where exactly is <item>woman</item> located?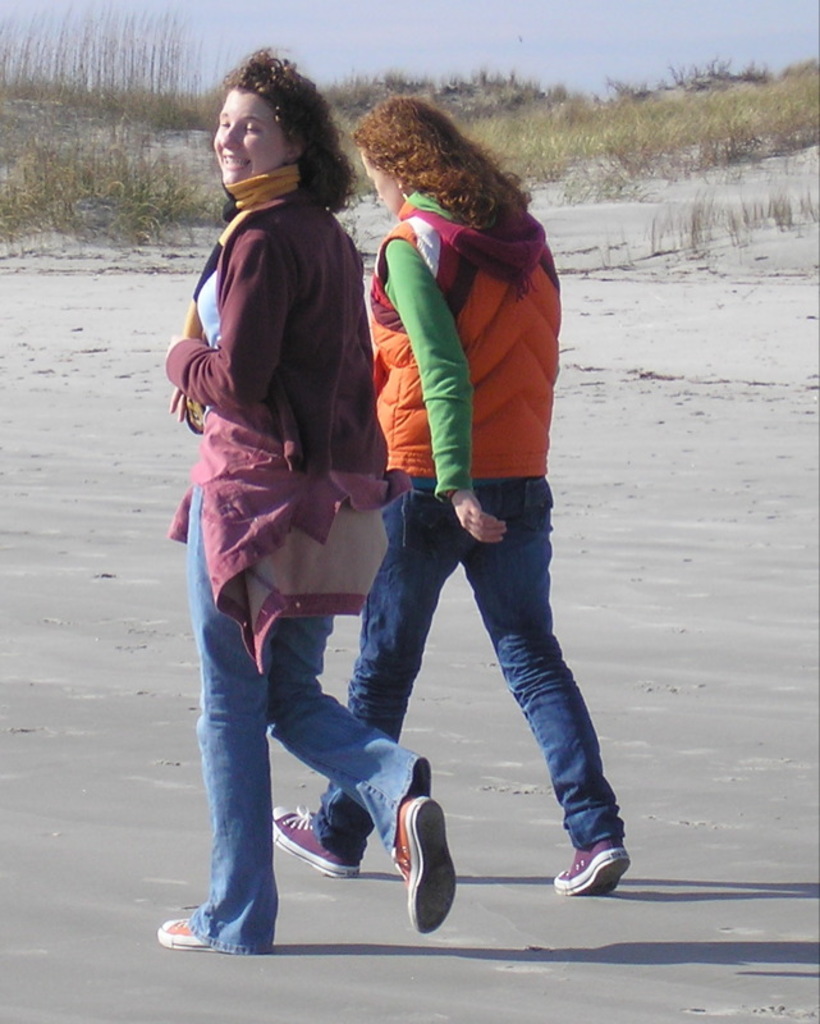
Its bounding box is {"left": 270, "top": 95, "right": 636, "bottom": 897}.
